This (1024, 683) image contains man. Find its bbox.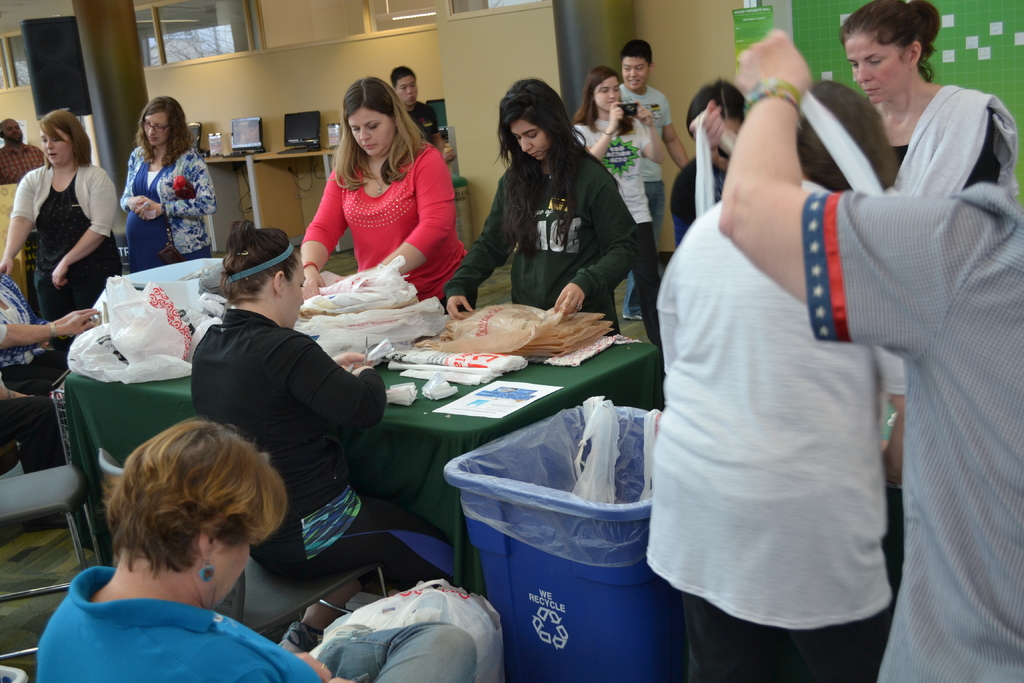
bbox=[0, 110, 47, 192].
